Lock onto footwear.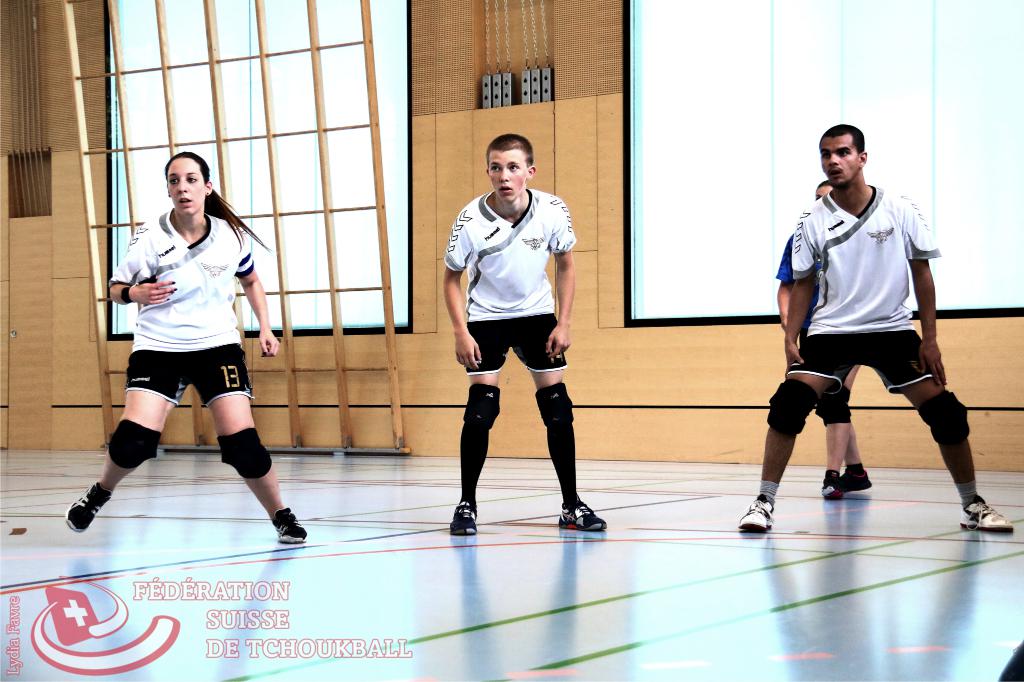
Locked: {"left": 961, "top": 495, "right": 1011, "bottom": 535}.
